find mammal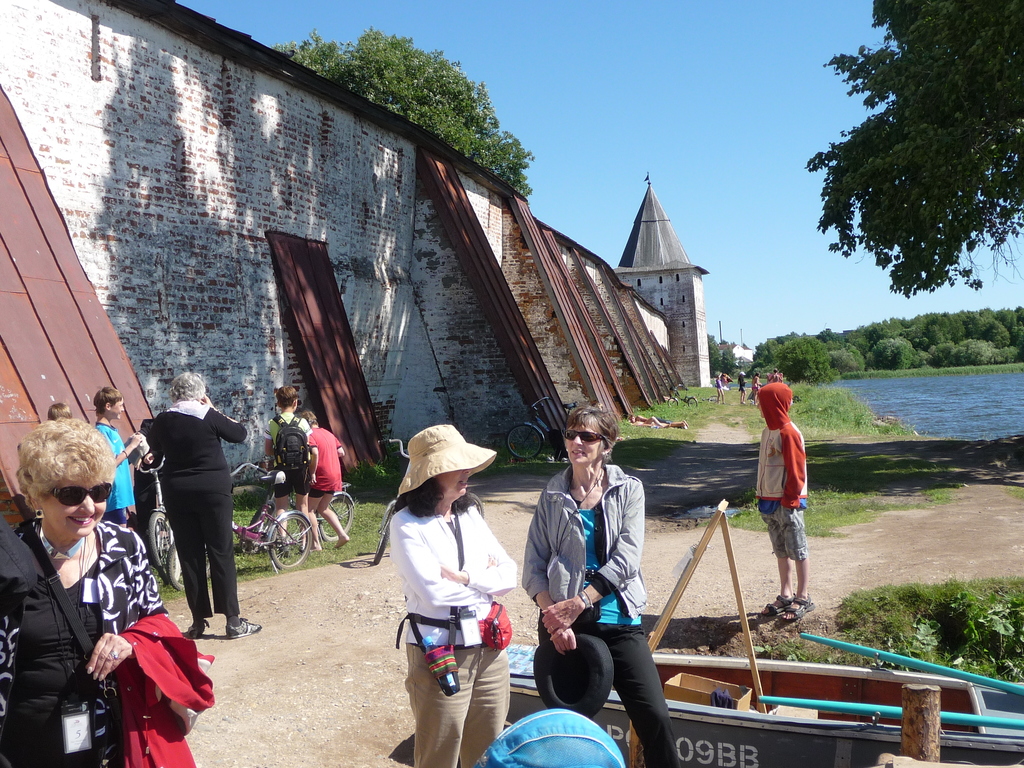
crop(634, 415, 687, 427)
